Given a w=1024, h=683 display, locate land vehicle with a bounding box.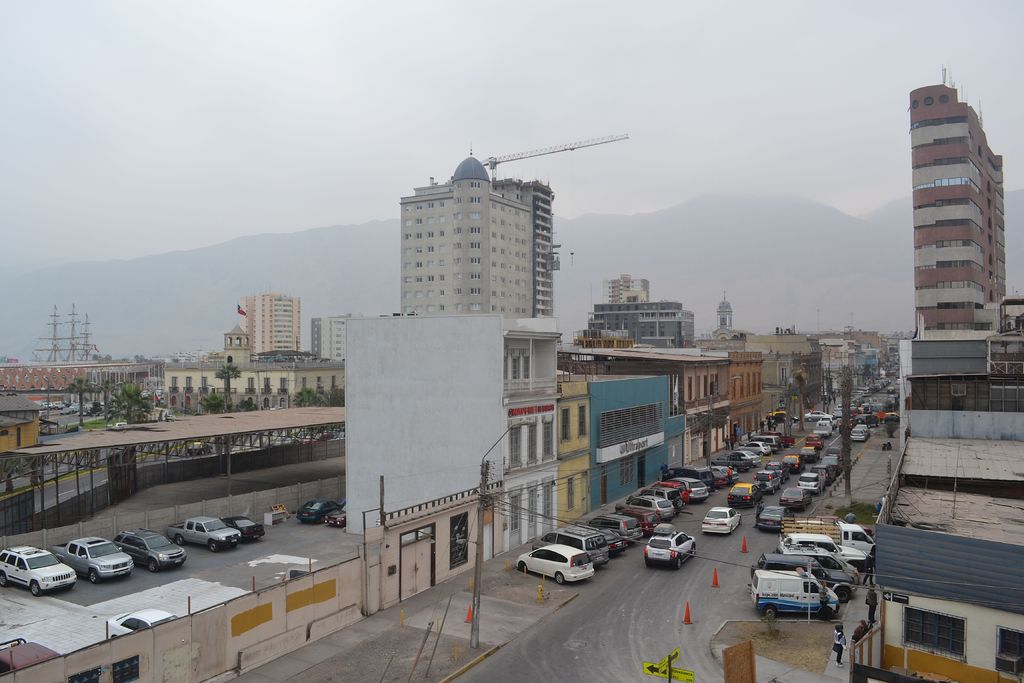
Located: <bbox>811, 460, 838, 486</bbox>.
